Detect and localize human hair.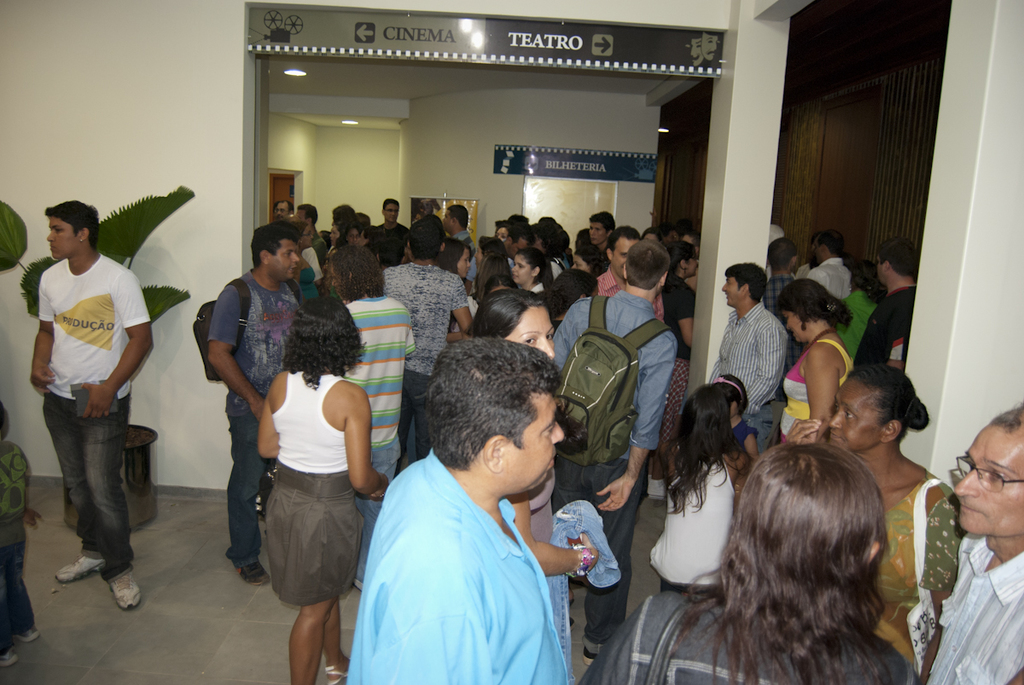
Localized at 817/226/840/253.
